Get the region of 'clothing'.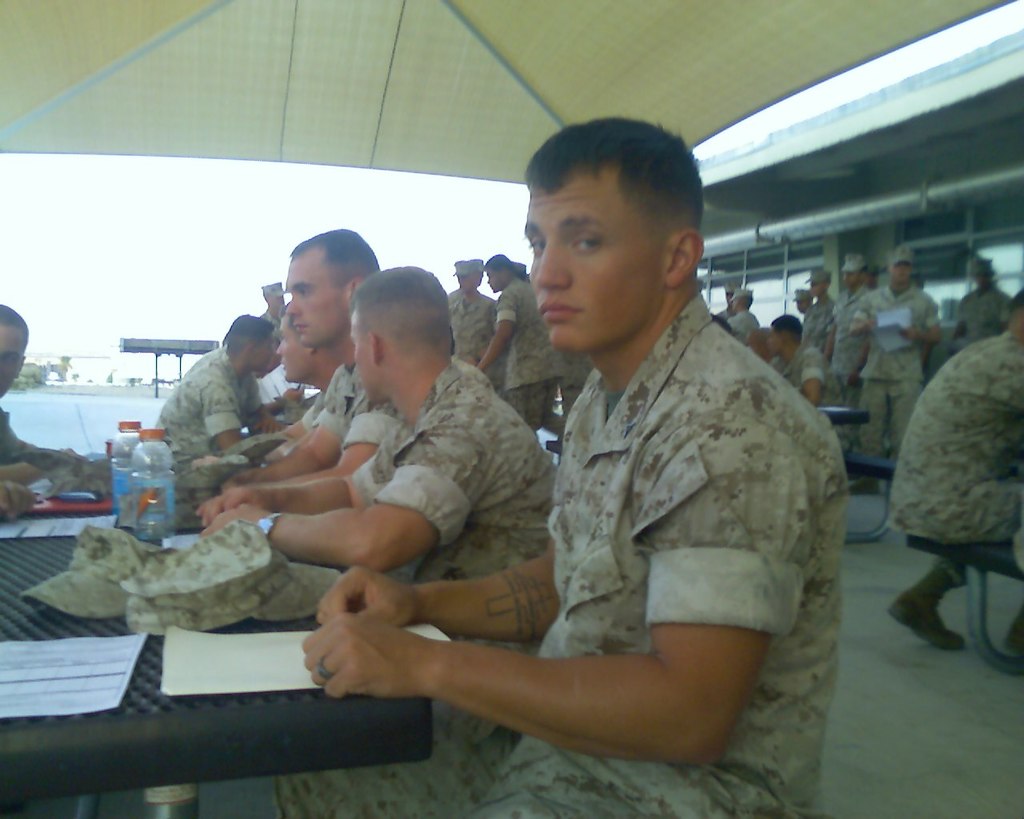
(885,320,1023,624).
